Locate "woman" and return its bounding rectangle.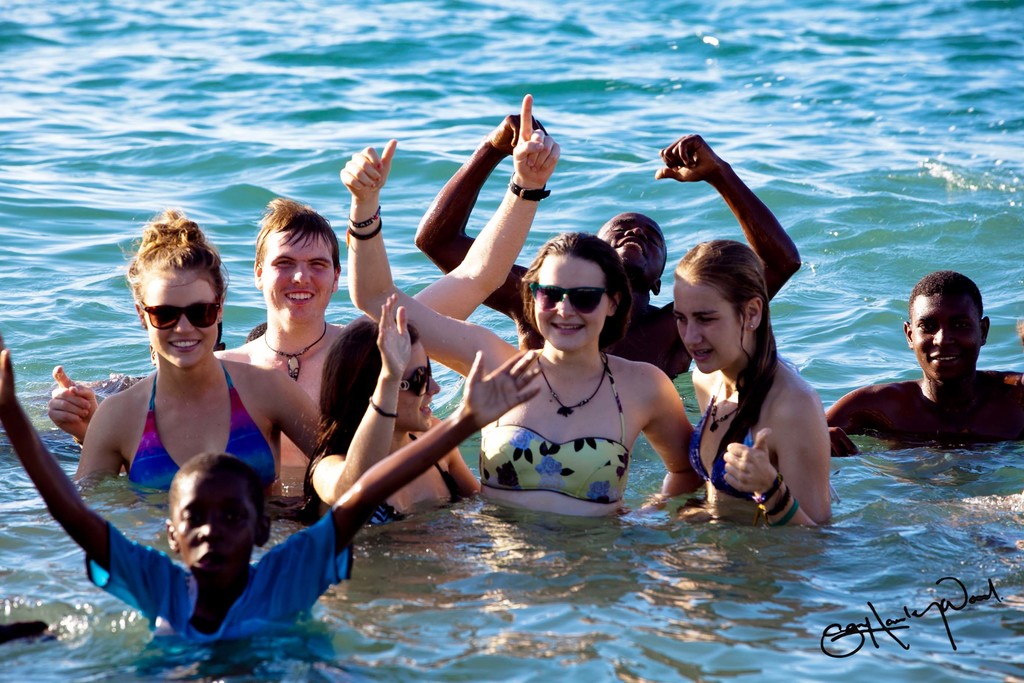
bbox=[295, 293, 483, 529].
